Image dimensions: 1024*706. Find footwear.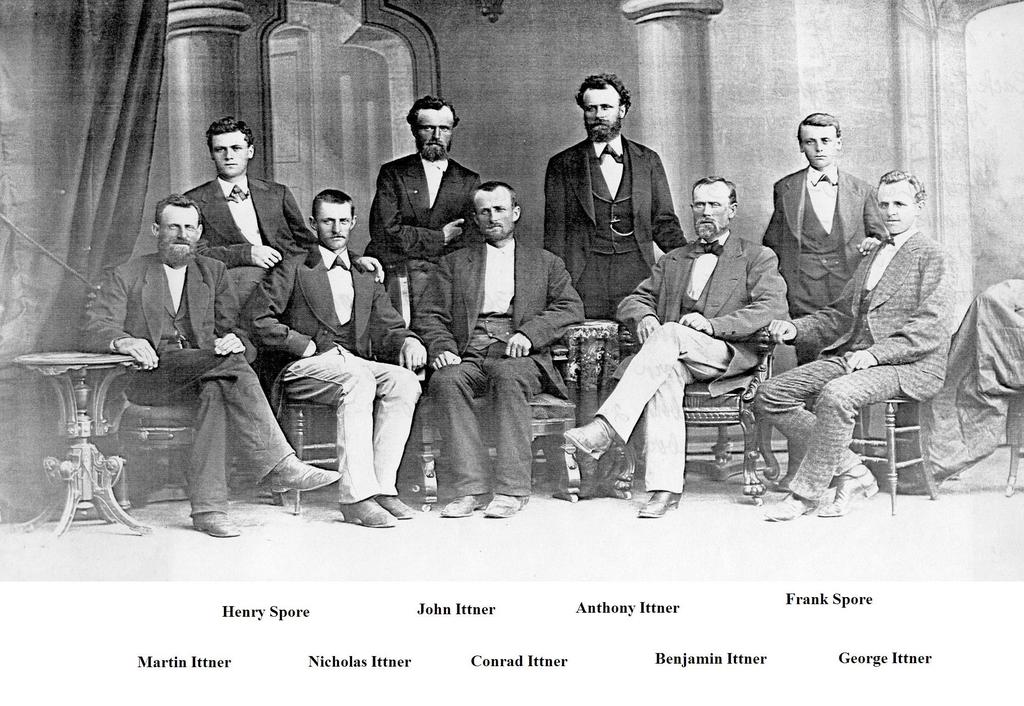
815:470:880:516.
